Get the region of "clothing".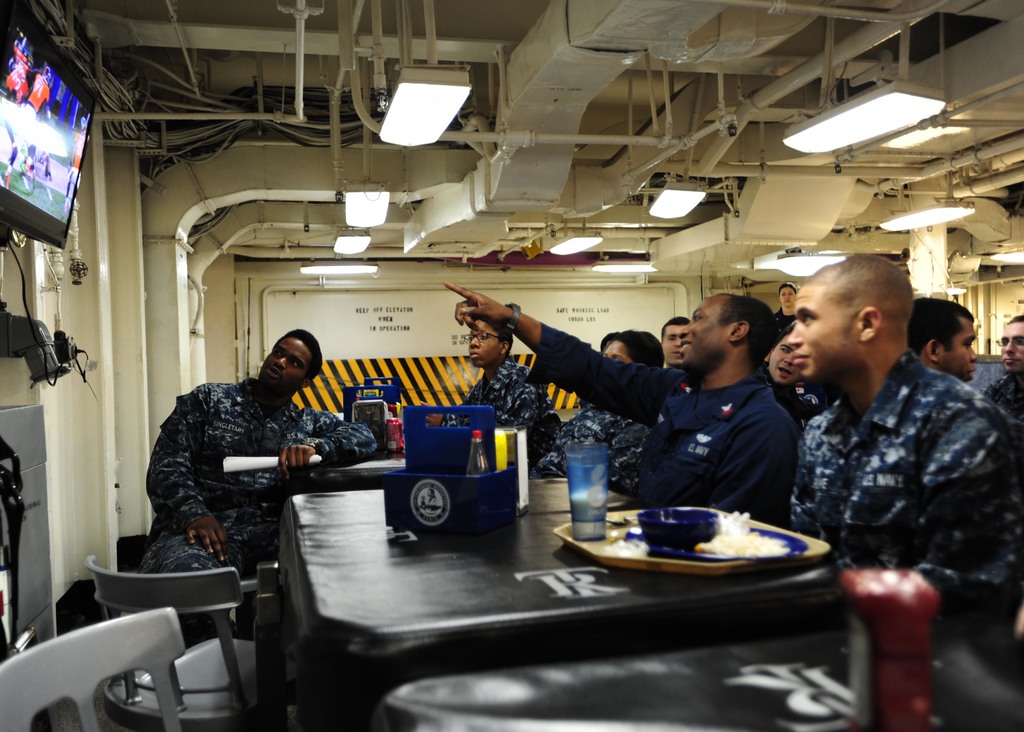
bbox=[121, 329, 367, 595].
